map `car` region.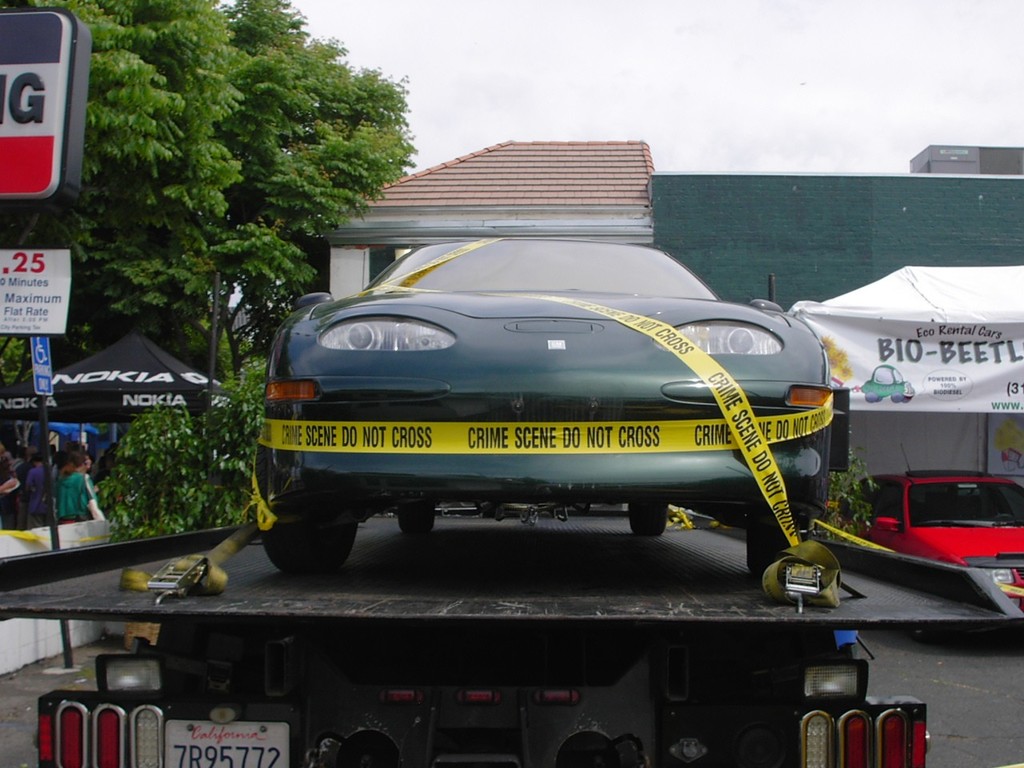
Mapped to select_region(858, 362, 914, 405).
